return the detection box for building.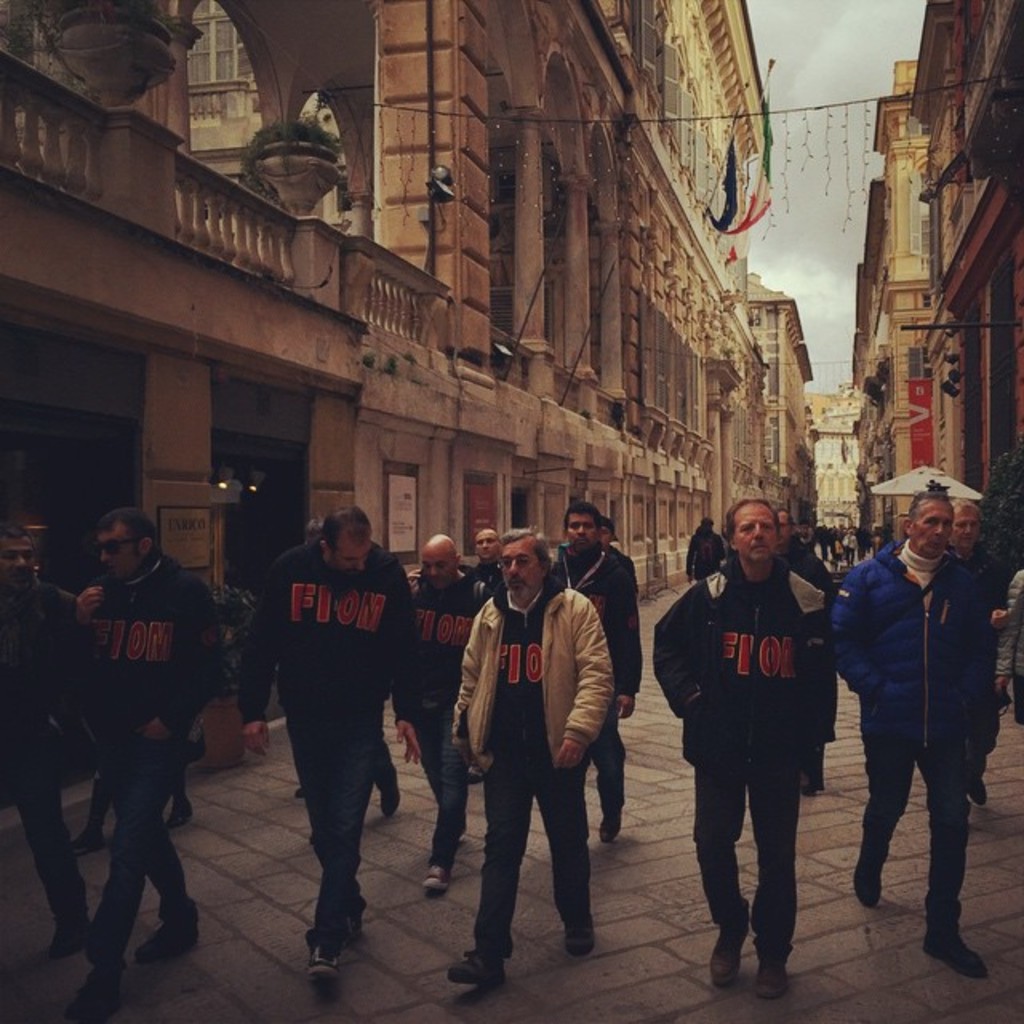
<bbox>834, 0, 1022, 682</bbox>.
